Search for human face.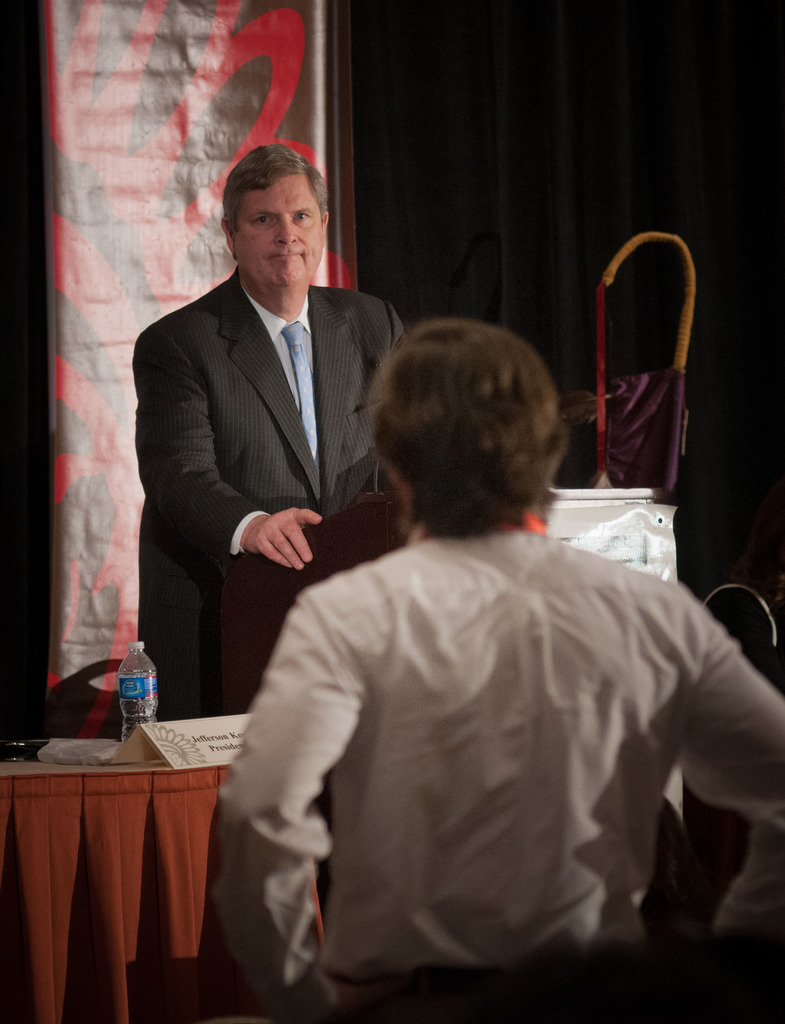
Found at (x1=236, y1=175, x2=325, y2=301).
